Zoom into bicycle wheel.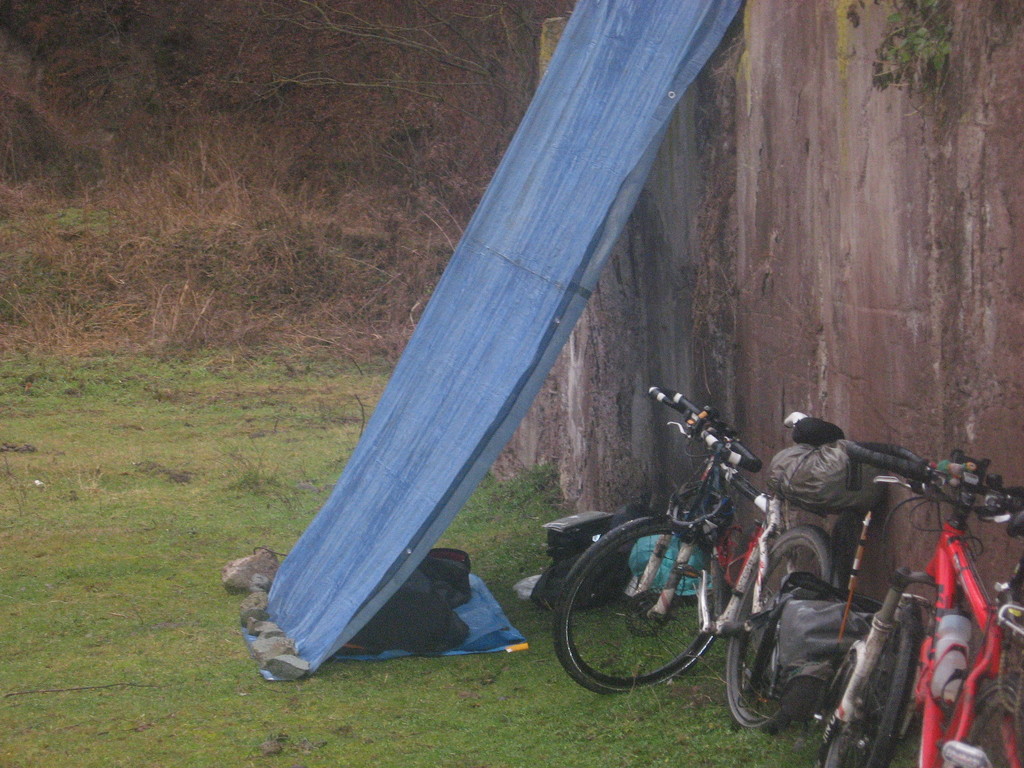
Zoom target: <box>720,518,840,733</box>.
